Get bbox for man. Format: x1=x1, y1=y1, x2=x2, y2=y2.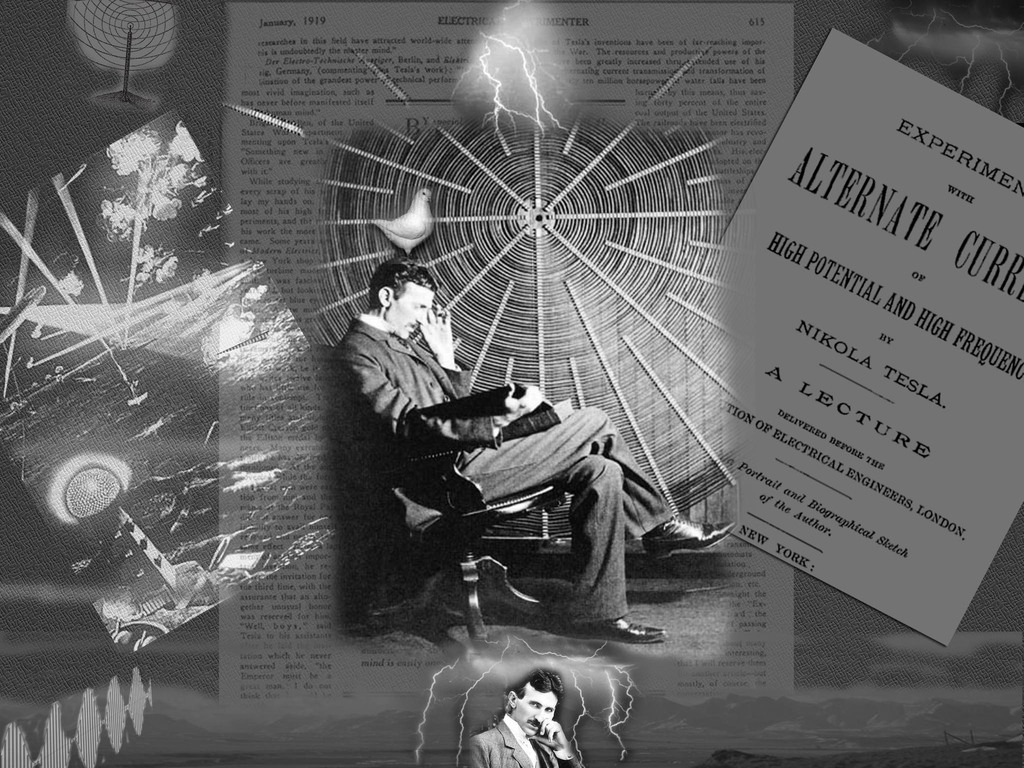
x1=313, y1=254, x2=736, y2=640.
